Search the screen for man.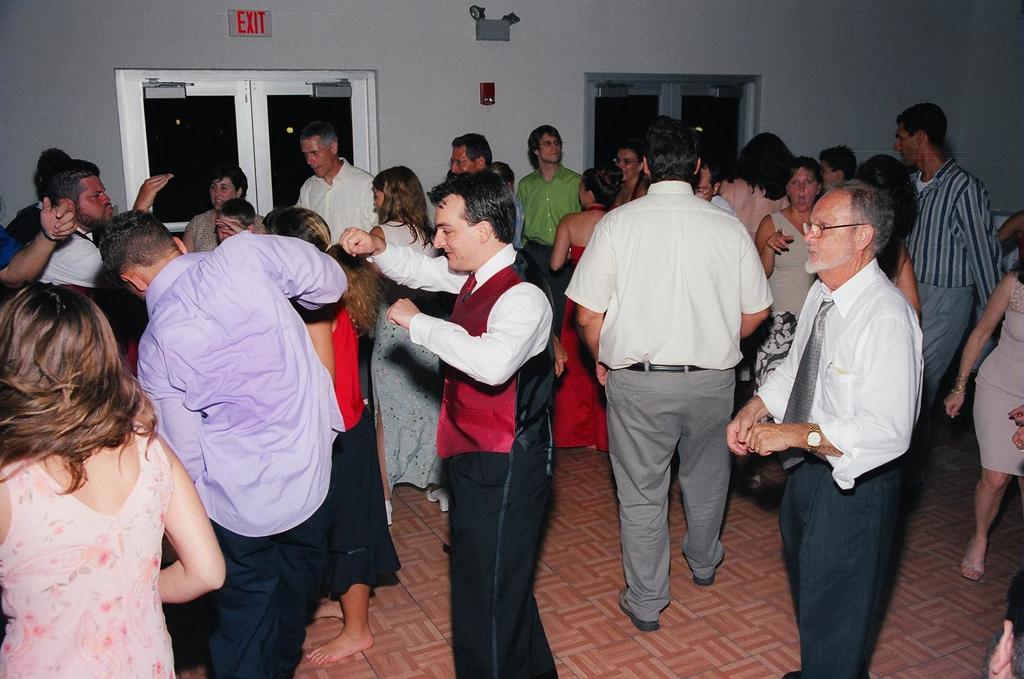
Found at <bbox>0, 197, 77, 300</bbox>.
